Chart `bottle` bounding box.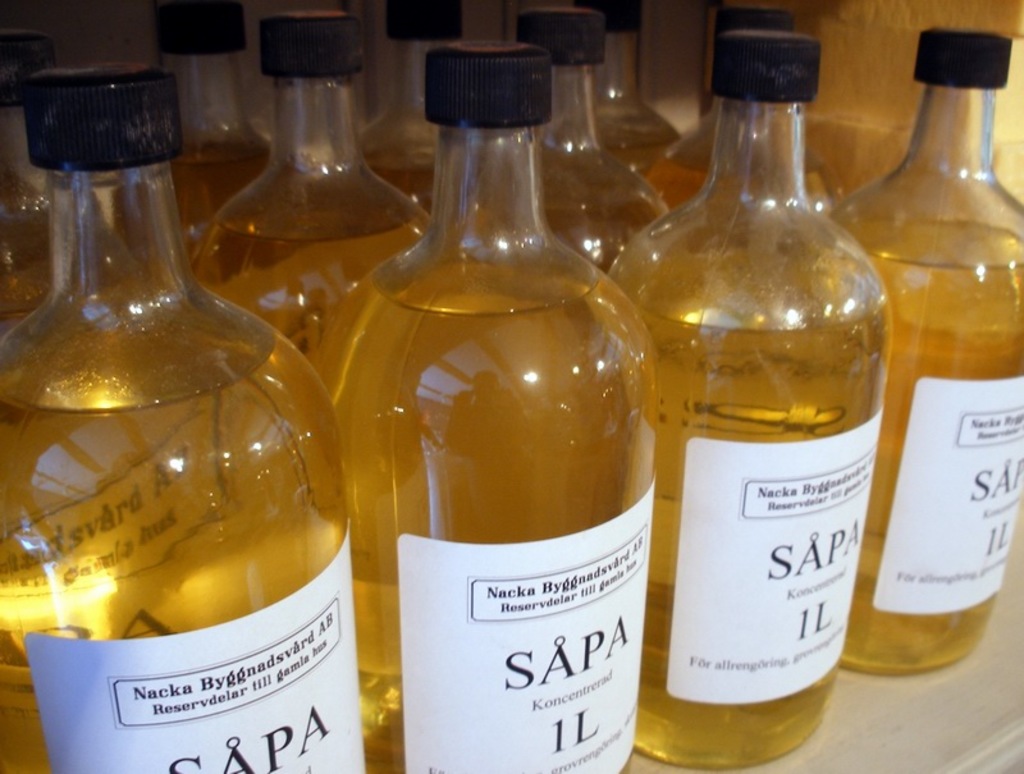
Charted: 512:9:668:272.
